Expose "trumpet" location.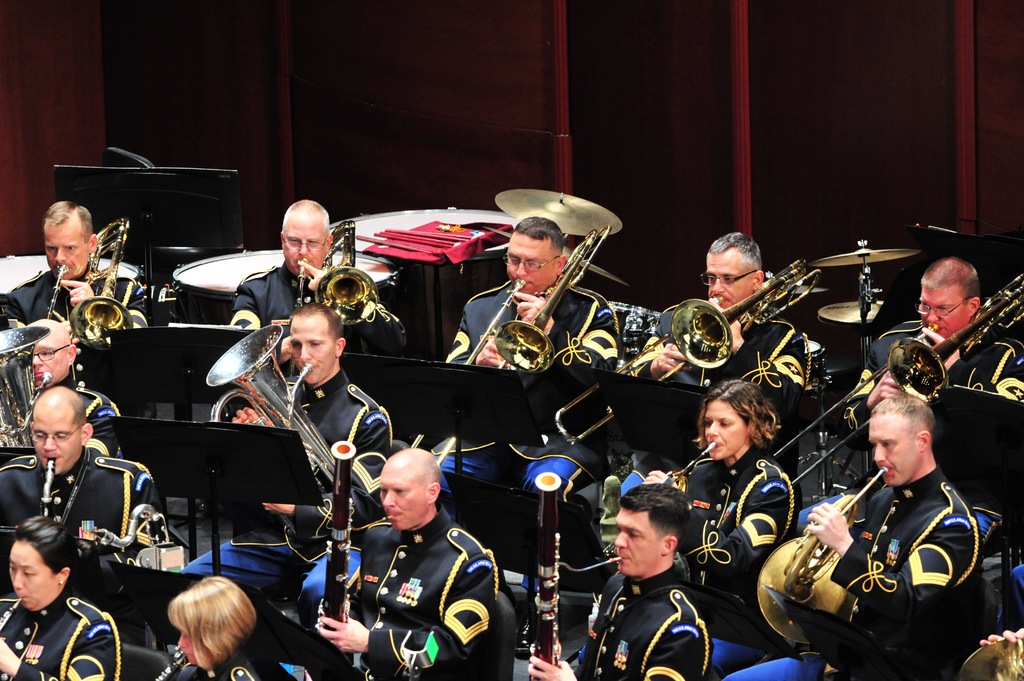
Exposed at [961, 632, 1023, 680].
